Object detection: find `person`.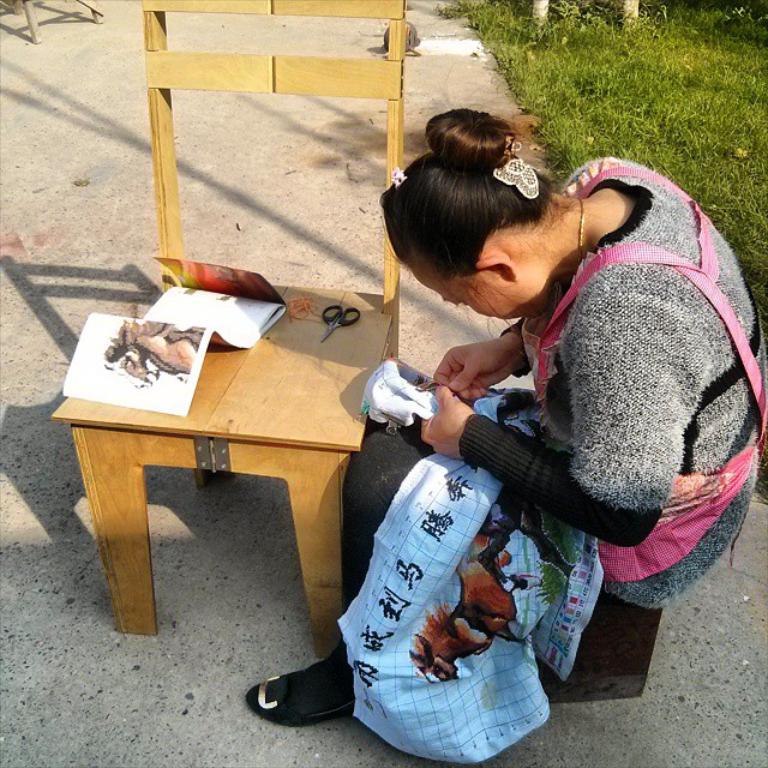
x1=355 y1=116 x2=731 y2=702.
